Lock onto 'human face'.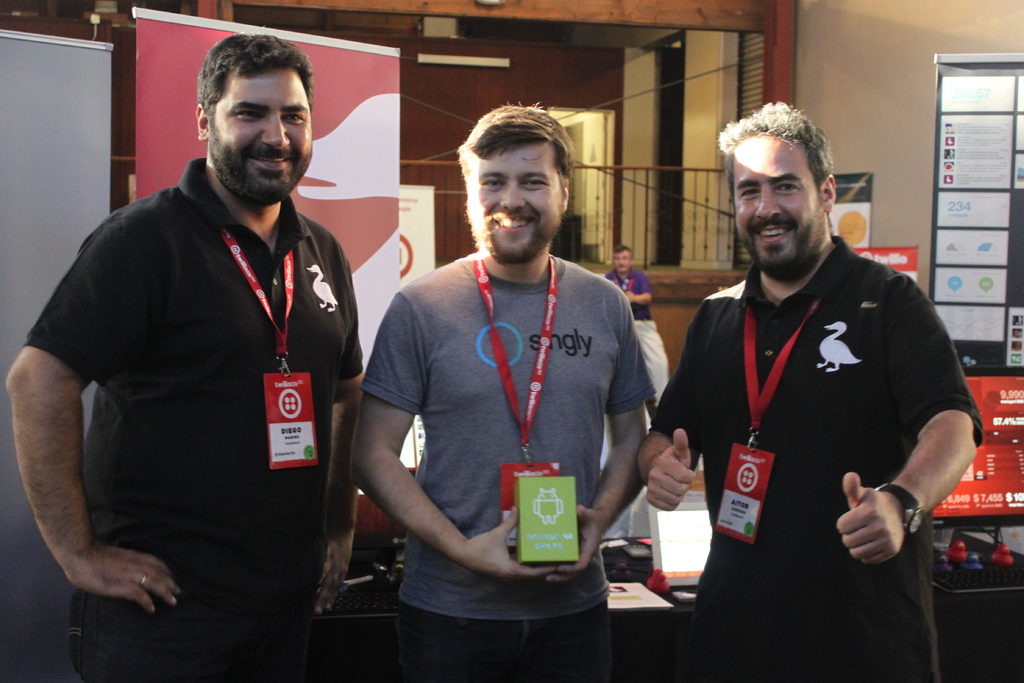
Locked: box=[733, 132, 824, 267].
